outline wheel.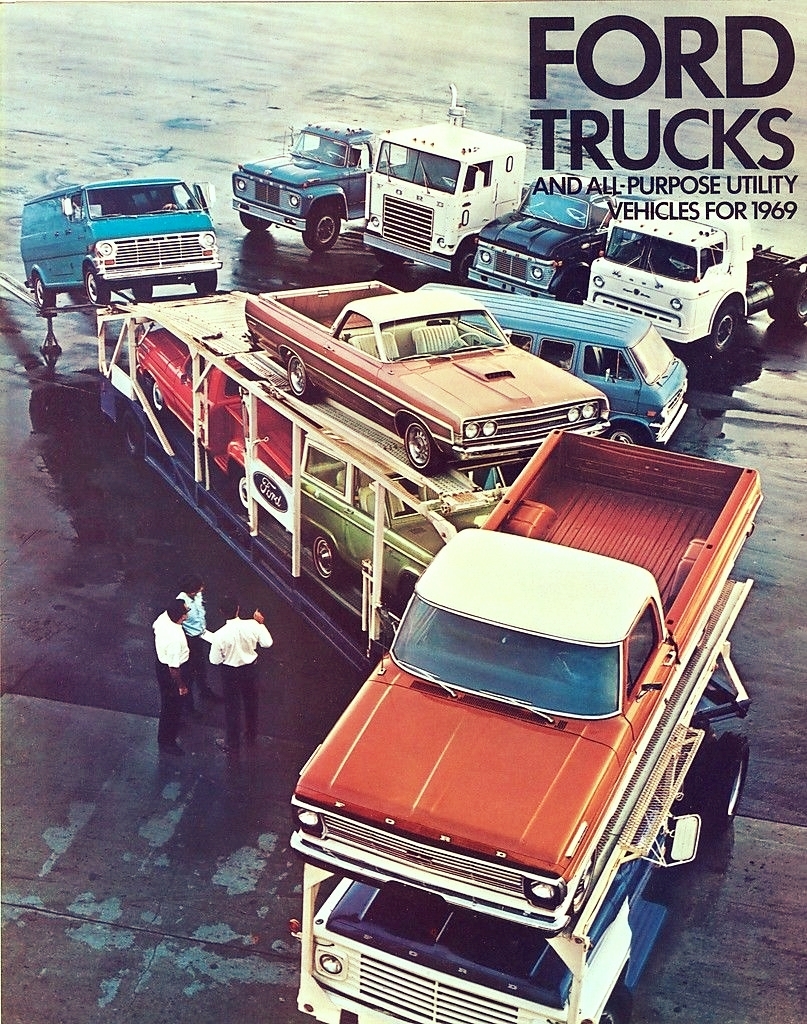
Outline: pyautogui.locateOnScreen(269, 340, 315, 407).
